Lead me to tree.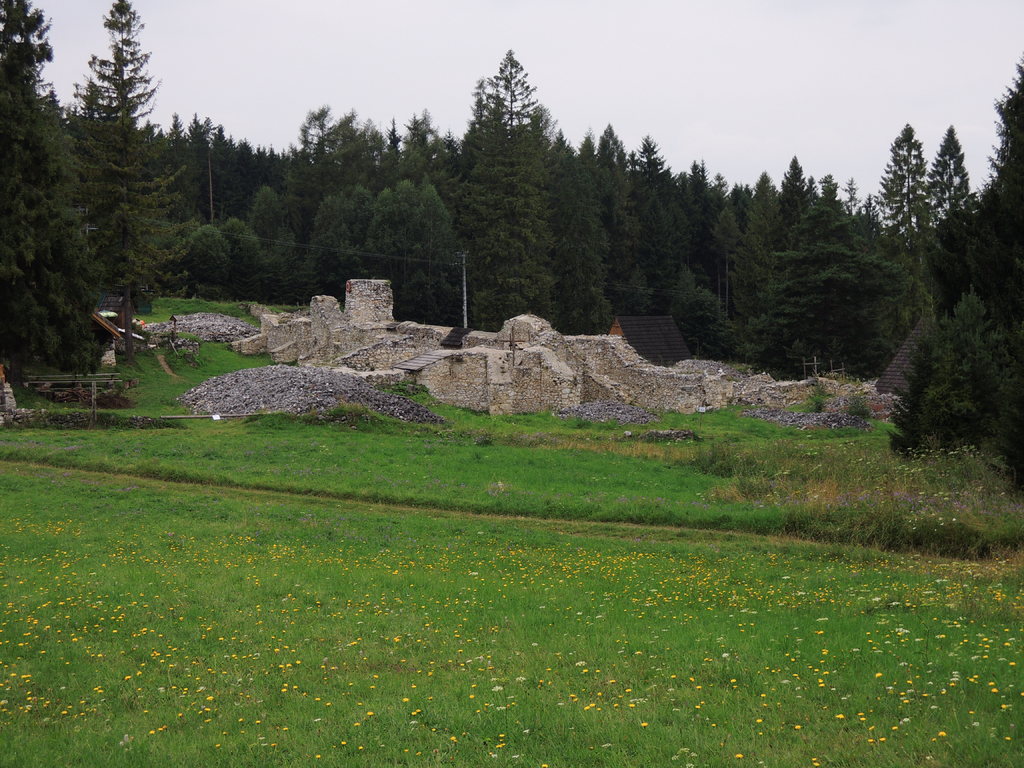
Lead to 0, 0, 115, 381.
